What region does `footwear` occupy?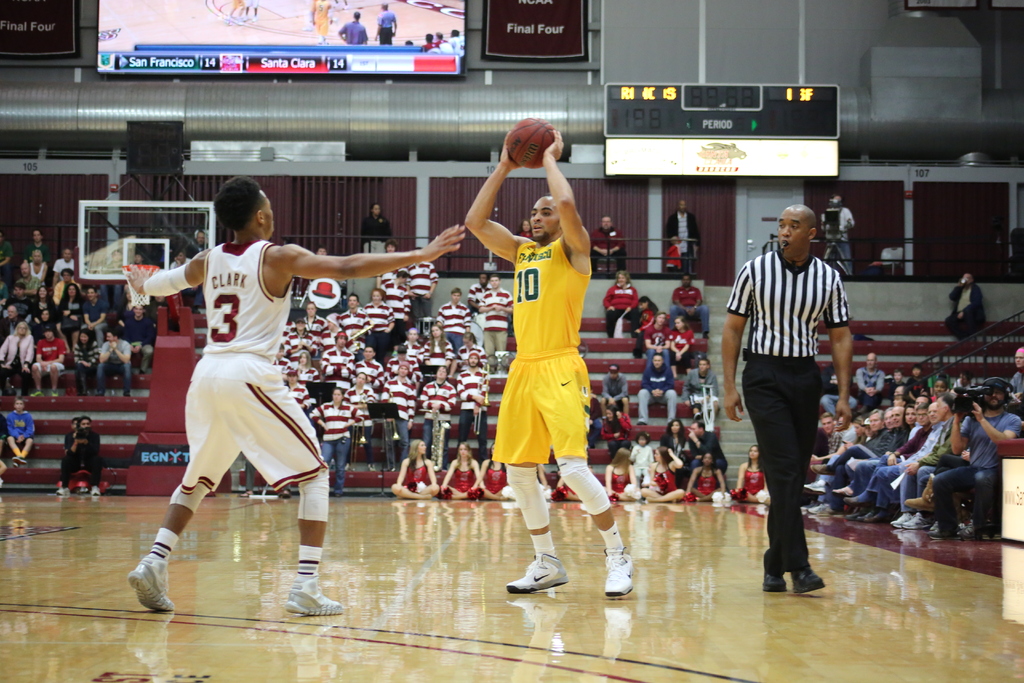
locate(289, 567, 345, 617).
